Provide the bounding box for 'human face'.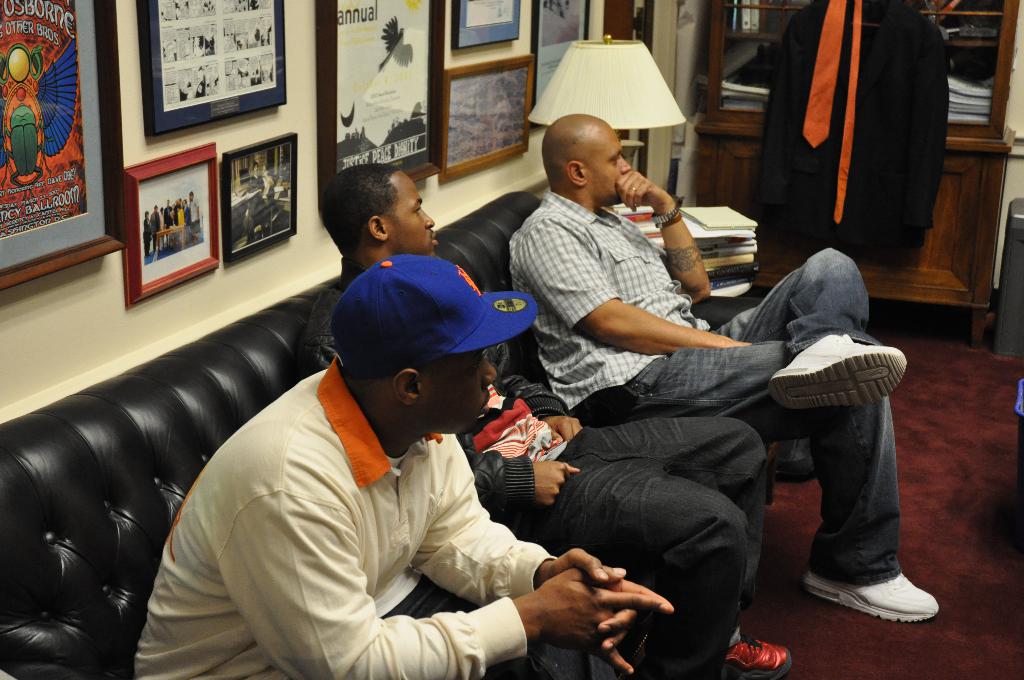
(588, 125, 631, 203).
